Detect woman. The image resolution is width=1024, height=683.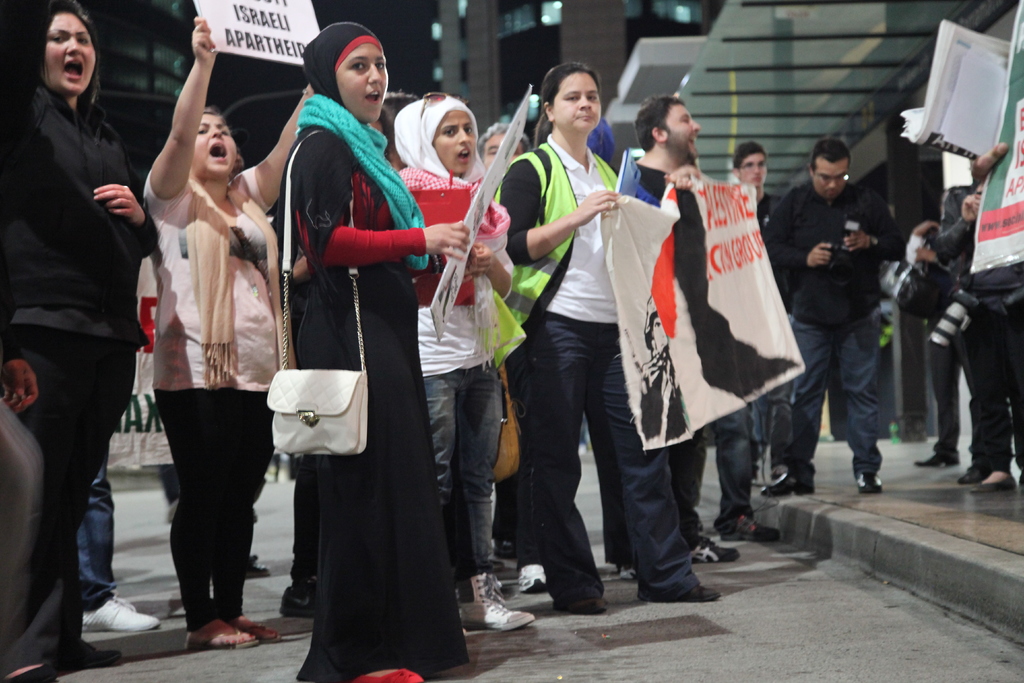
[133,17,316,645].
